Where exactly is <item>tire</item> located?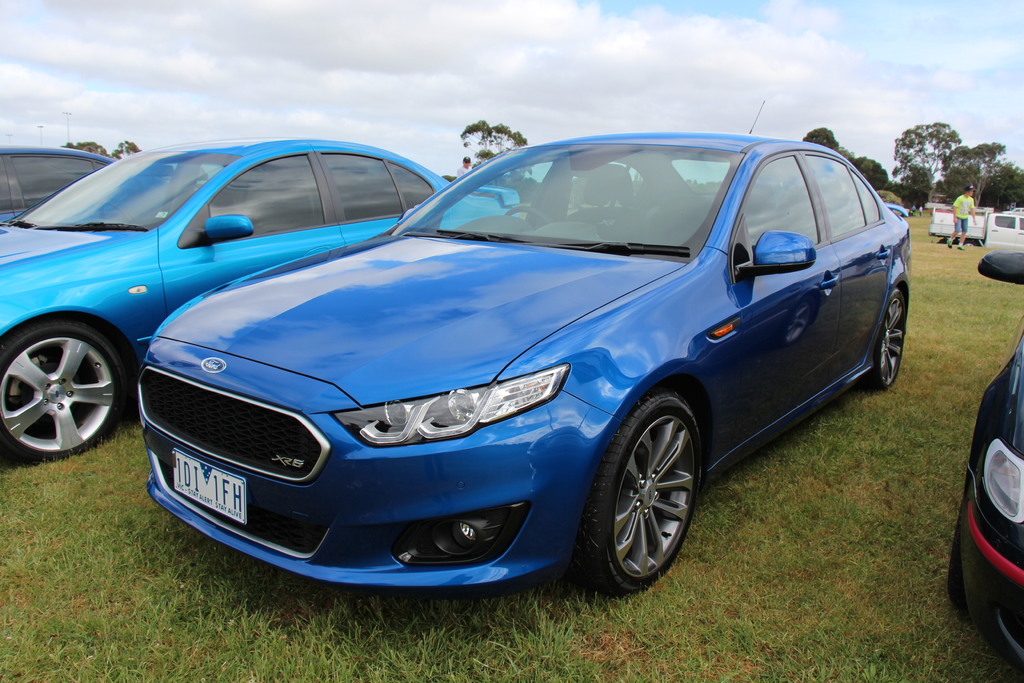
Its bounding box is [left=0, top=321, right=127, bottom=462].
